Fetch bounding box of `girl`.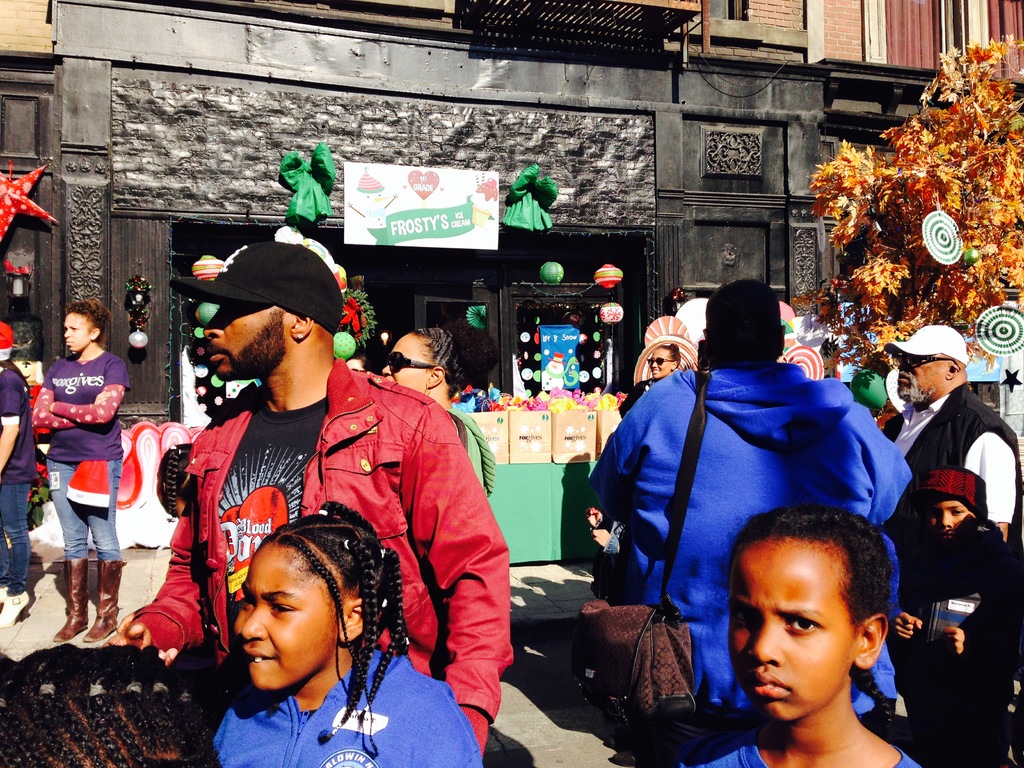
Bbox: {"x1": 209, "y1": 499, "x2": 481, "y2": 767}.
